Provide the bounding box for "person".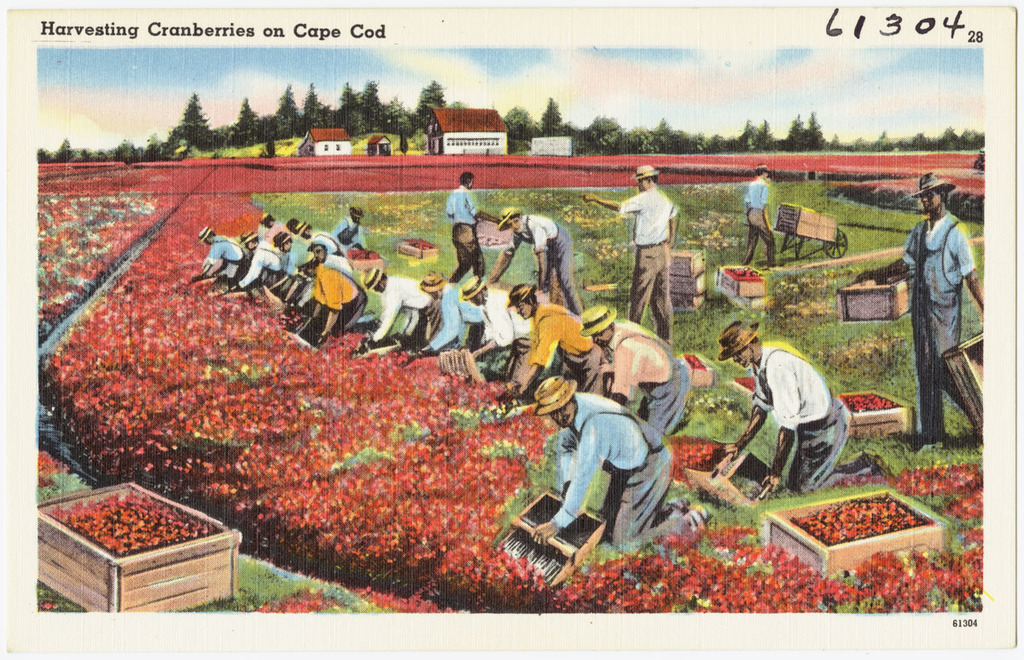
x1=299 y1=228 x2=346 y2=266.
